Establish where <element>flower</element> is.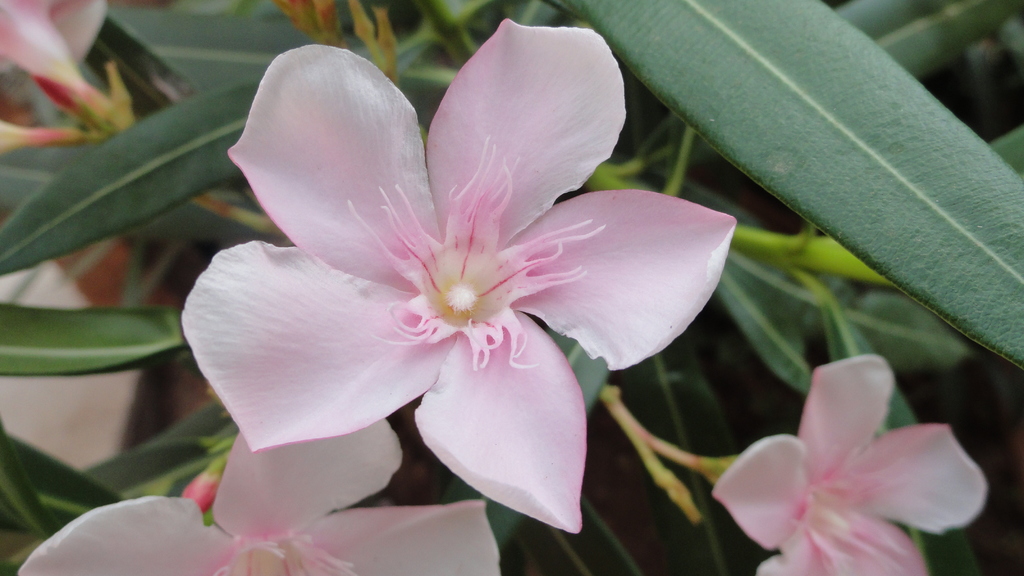
Established at rect(708, 351, 986, 575).
